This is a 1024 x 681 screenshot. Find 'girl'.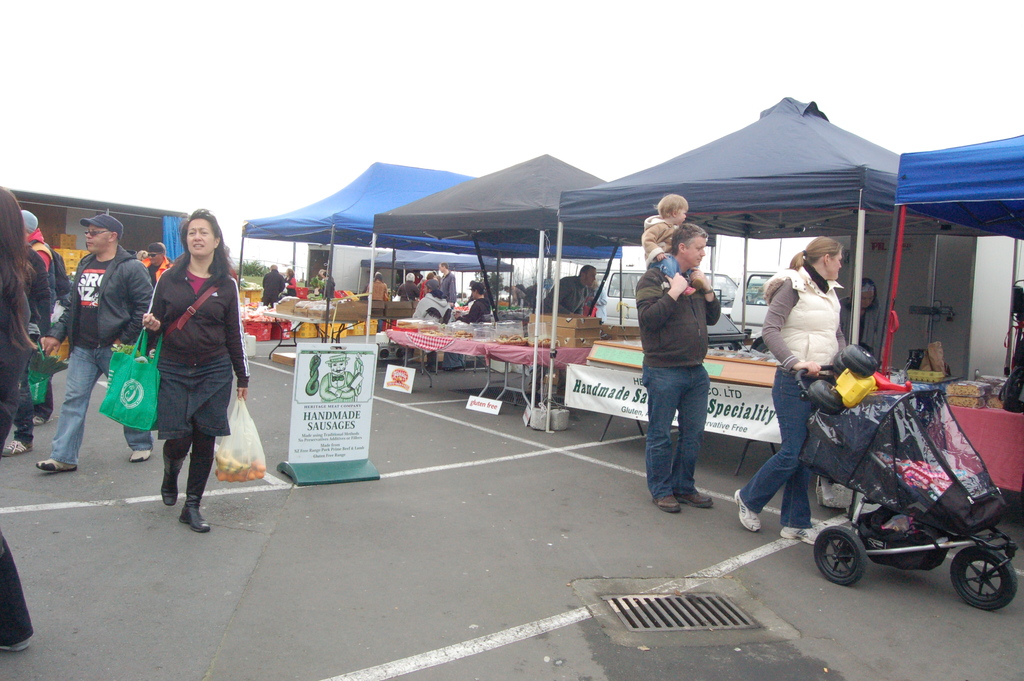
Bounding box: [735, 237, 841, 551].
